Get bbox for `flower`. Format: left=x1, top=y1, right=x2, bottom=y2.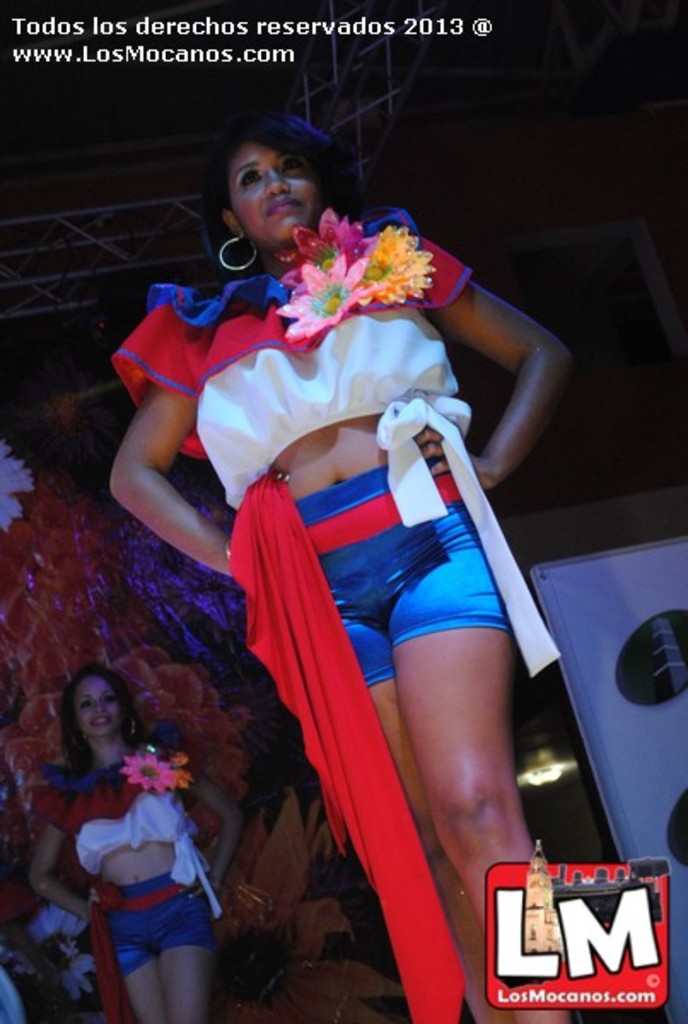
left=360, top=215, right=454, bottom=304.
